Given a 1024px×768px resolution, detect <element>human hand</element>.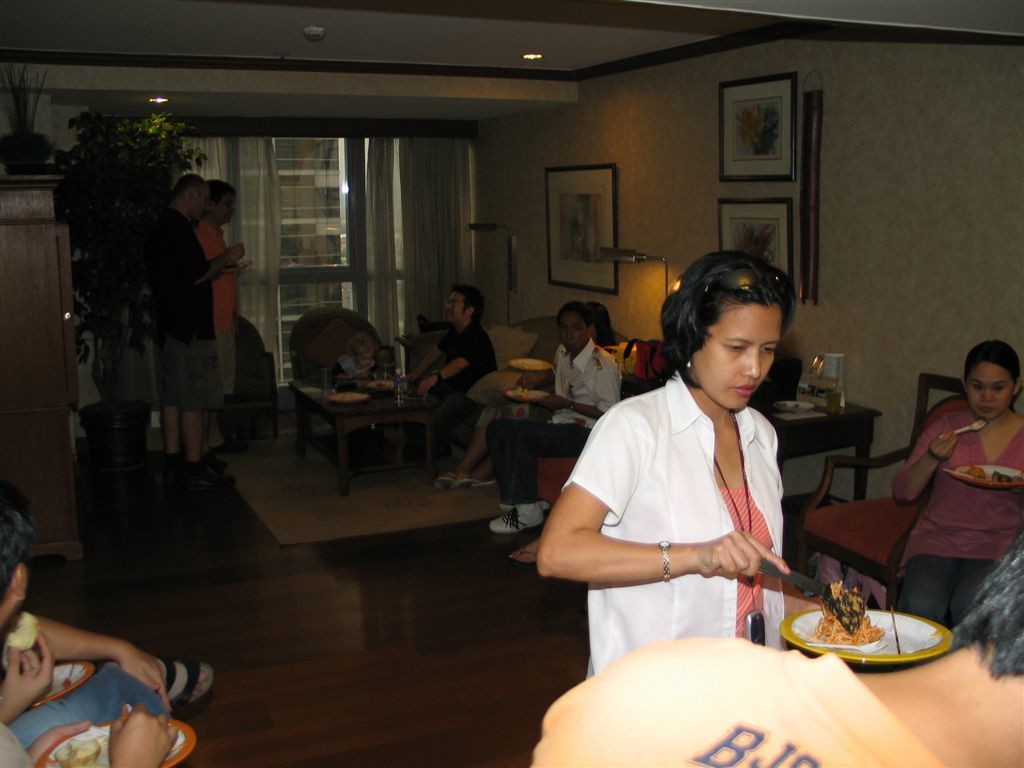
region(927, 431, 962, 463).
